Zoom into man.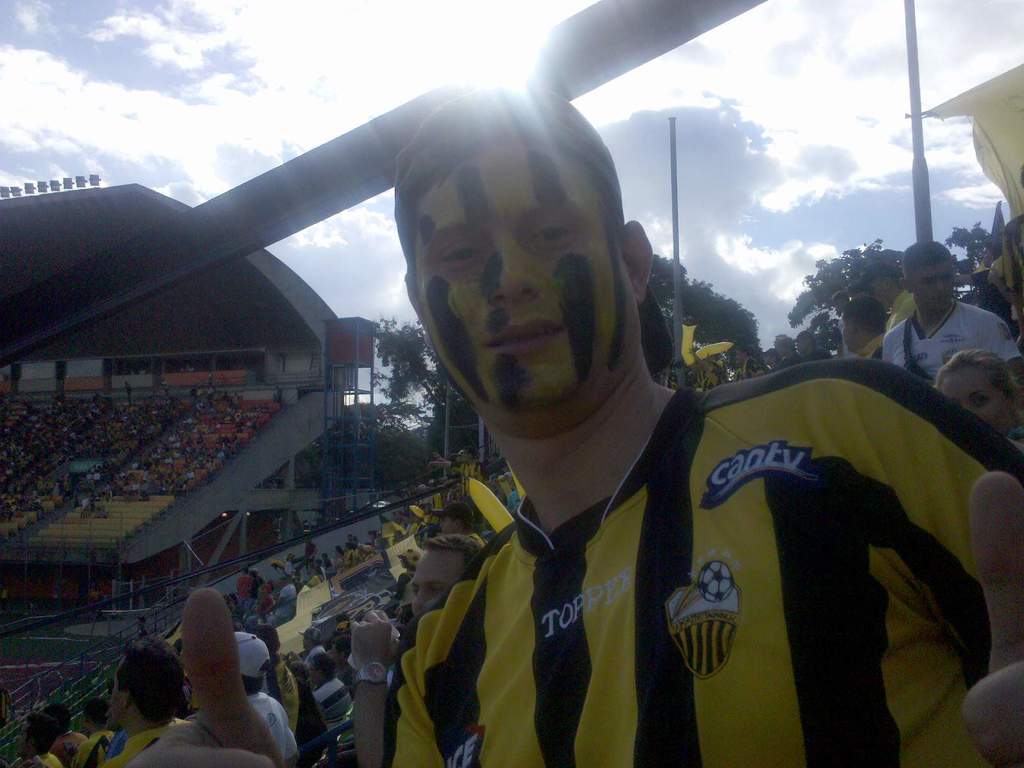
Zoom target: box(295, 570, 303, 590).
